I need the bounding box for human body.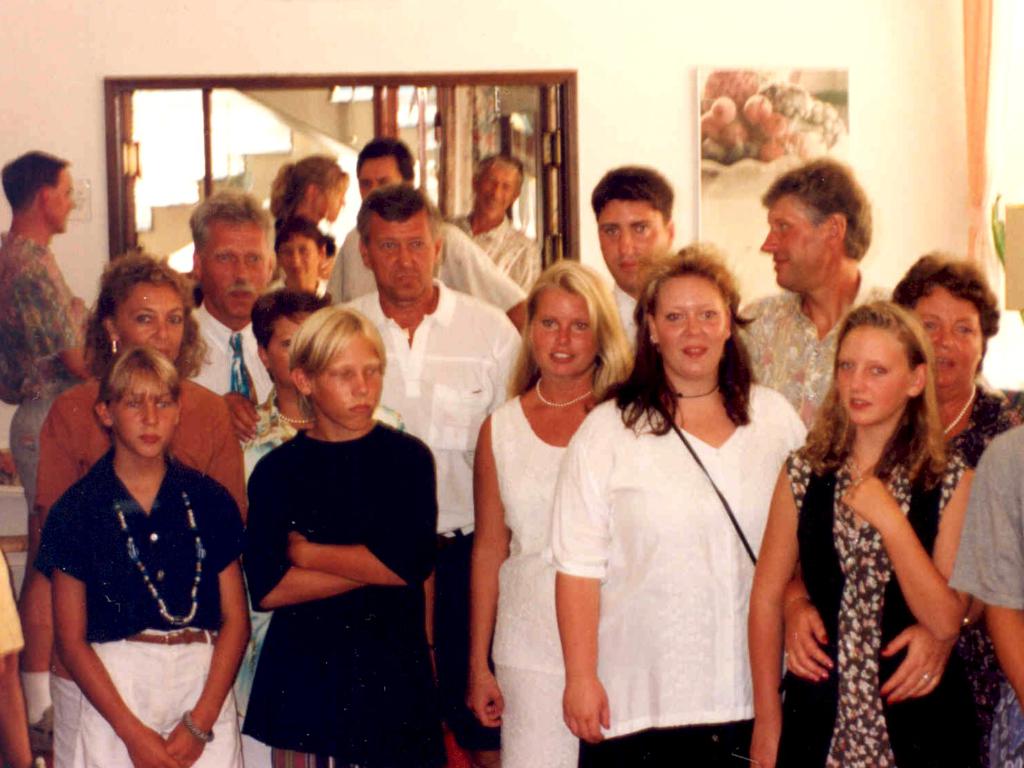
Here it is: BBox(332, 275, 531, 766).
